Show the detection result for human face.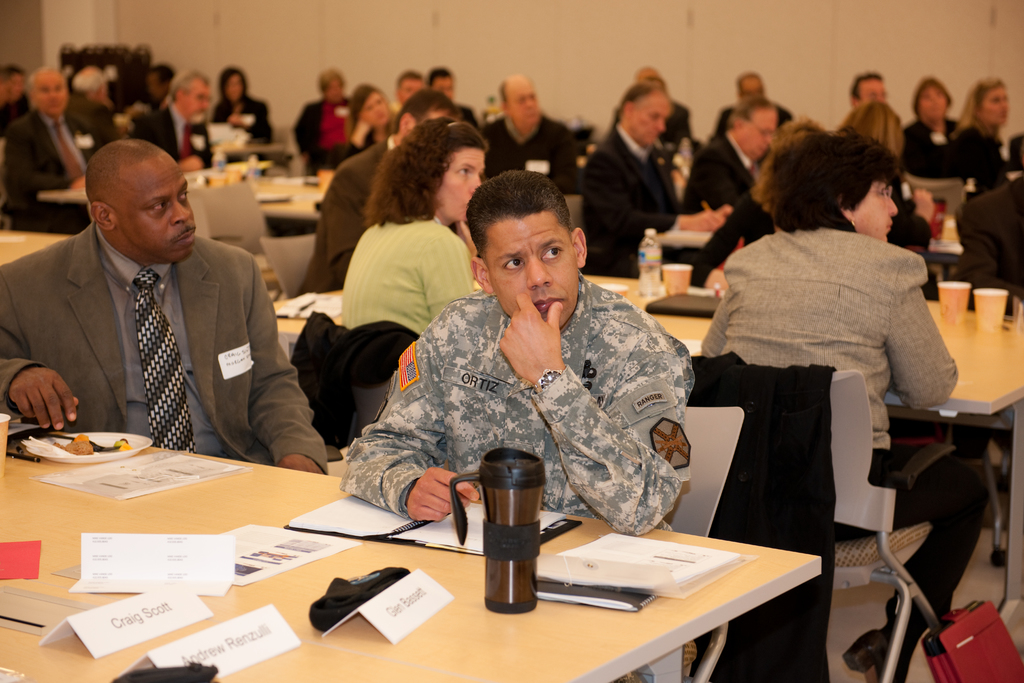
x1=431, y1=76, x2=453, y2=100.
